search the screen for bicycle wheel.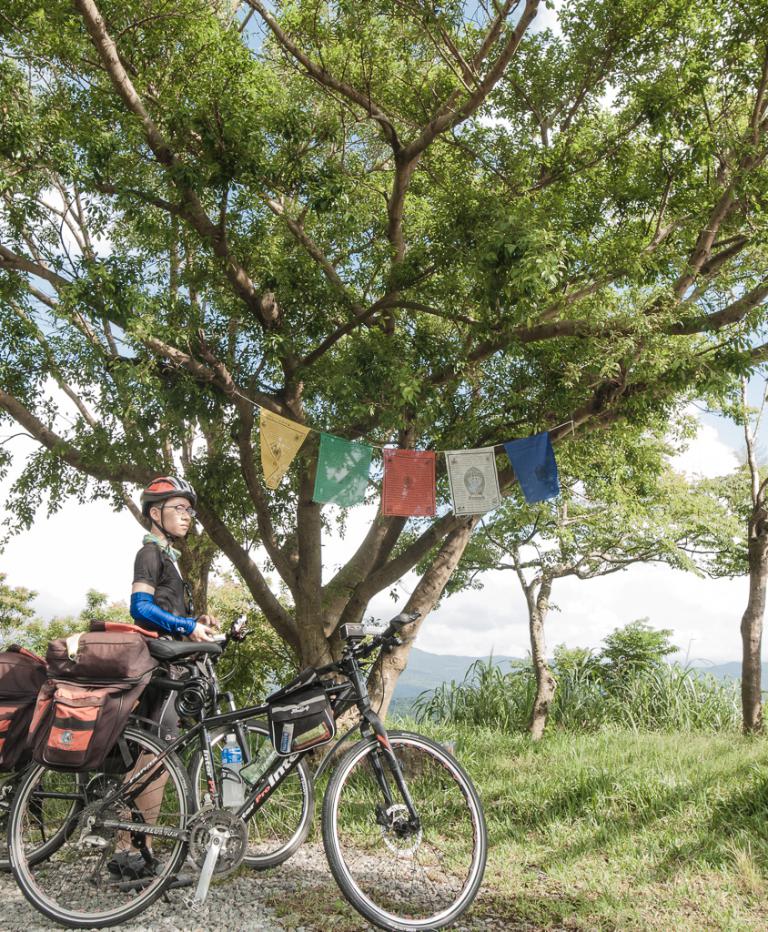
Found at [left=0, top=745, right=95, bottom=875].
